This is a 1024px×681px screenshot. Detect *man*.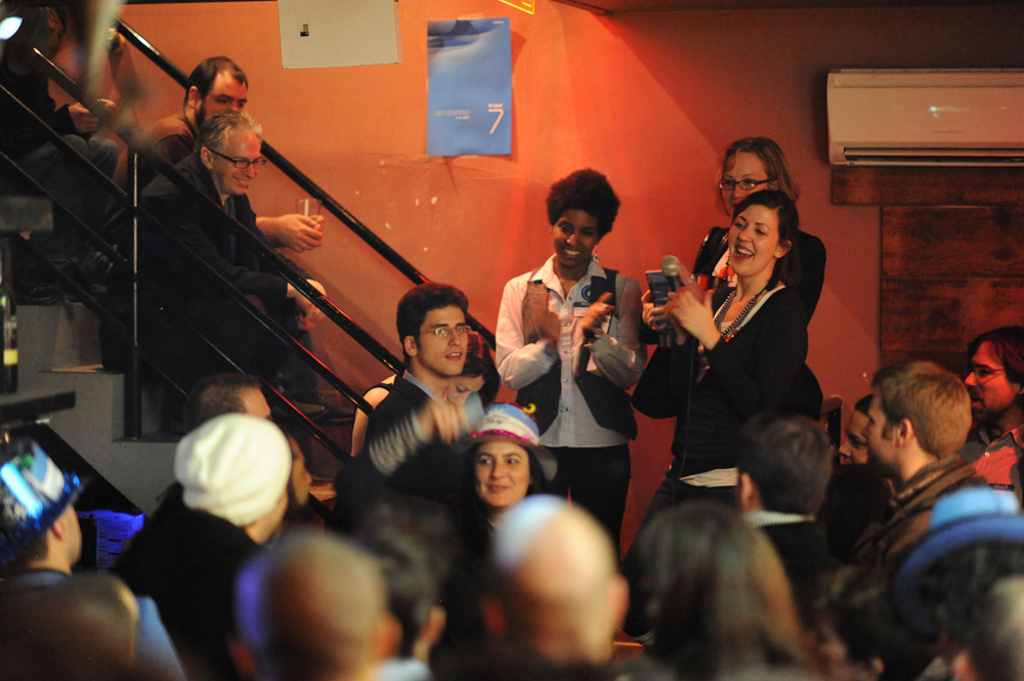
select_region(111, 412, 293, 680).
